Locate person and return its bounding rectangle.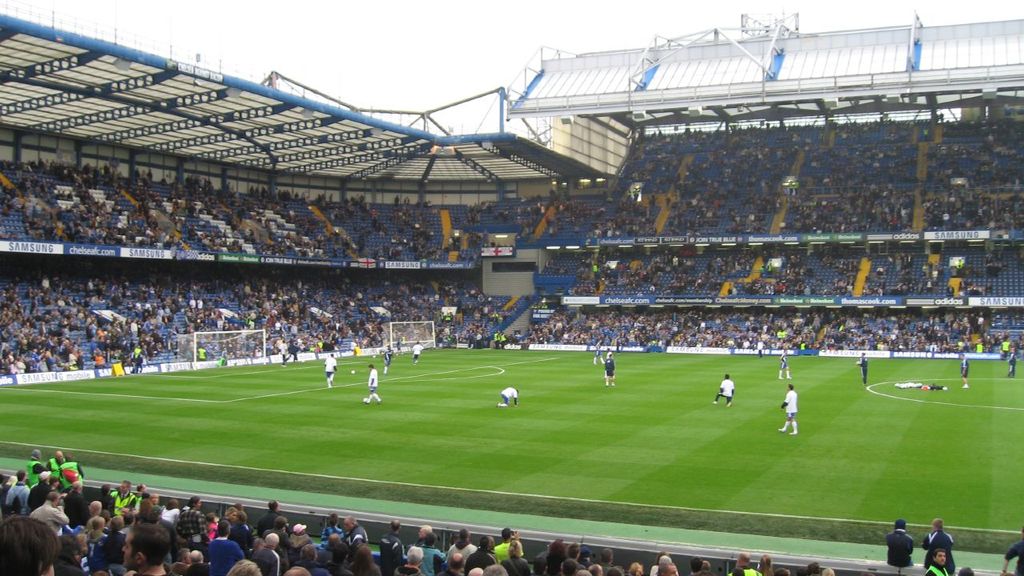
778/347/792/379.
